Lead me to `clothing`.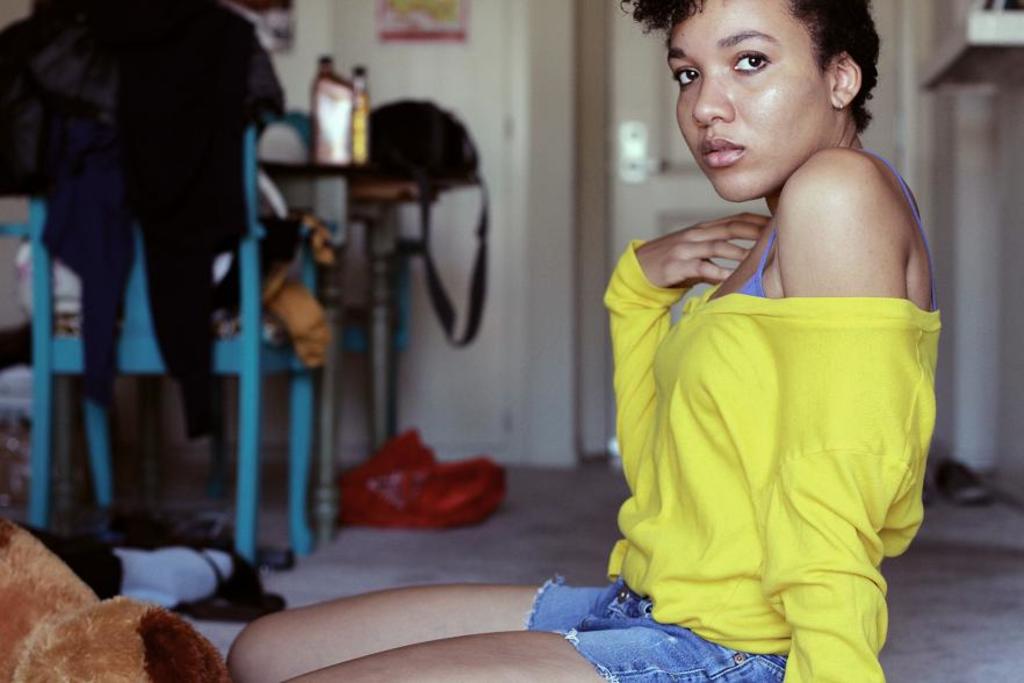
Lead to BBox(520, 148, 926, 682).
